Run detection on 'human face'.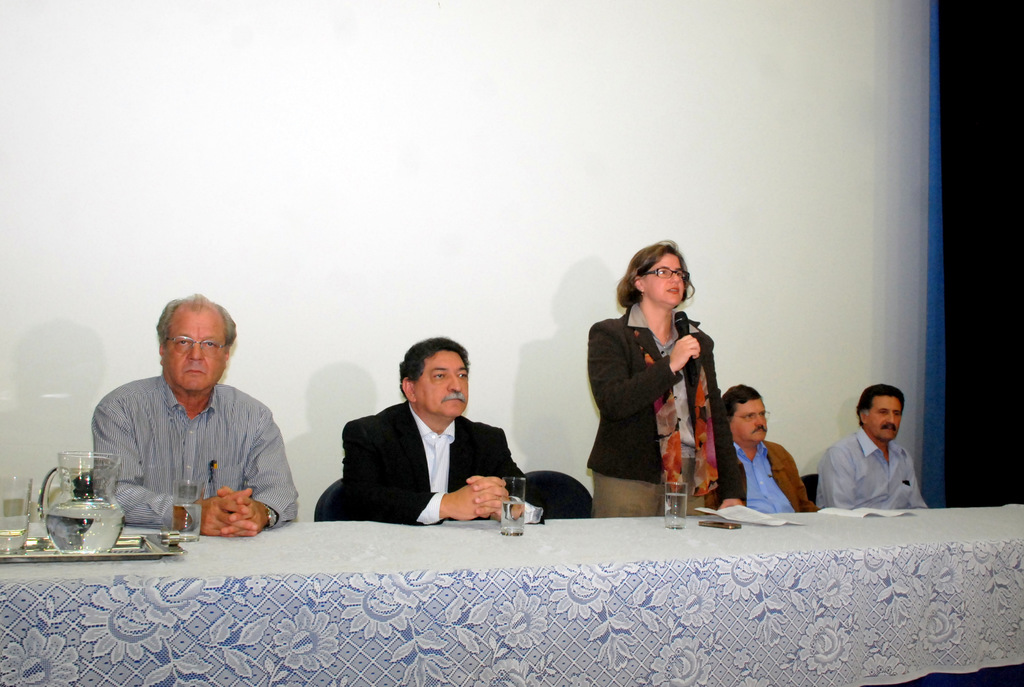
Result: (left=413, top=345, right=471, bottom=423).
